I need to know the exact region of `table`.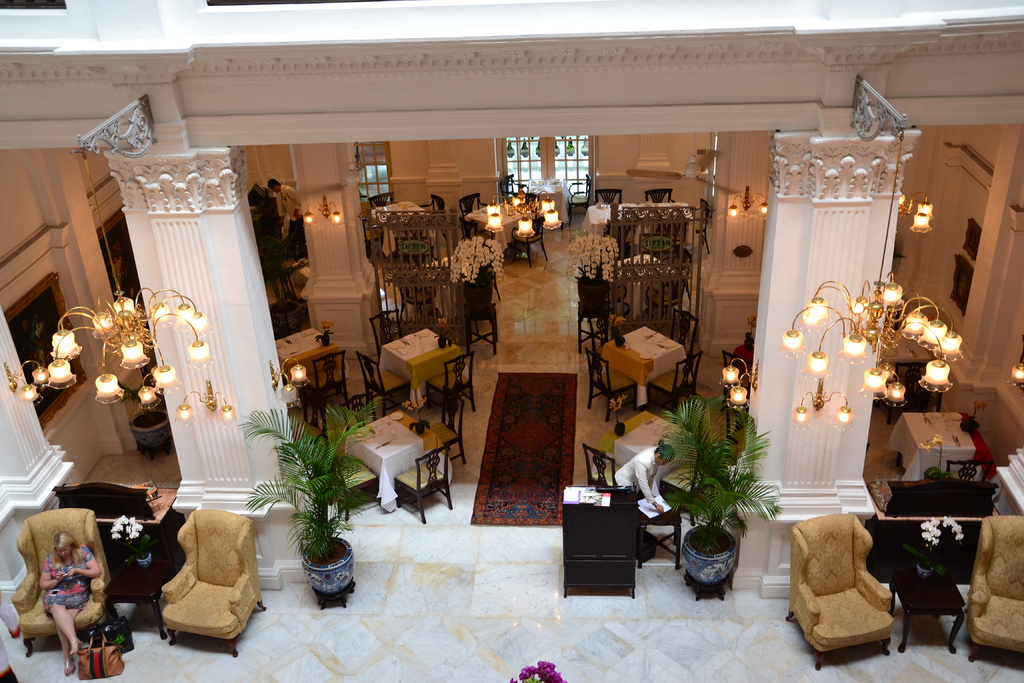
Region: bbox=[465, 200, 524, 252].
